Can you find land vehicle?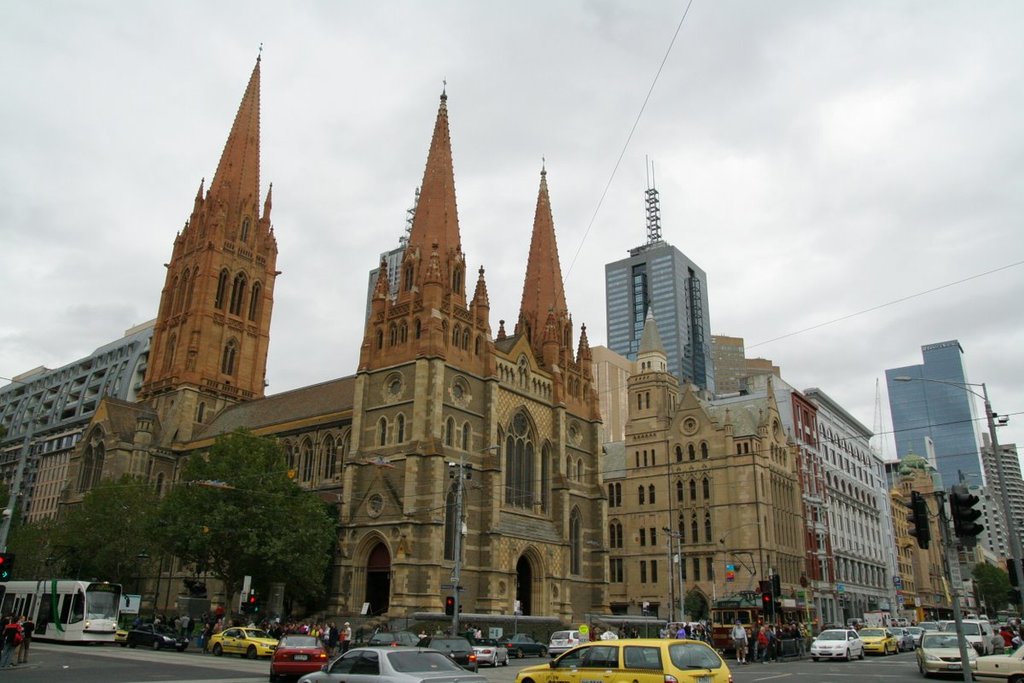
Yes, bounding box: <region>205, 622, 280, 661</region>.
